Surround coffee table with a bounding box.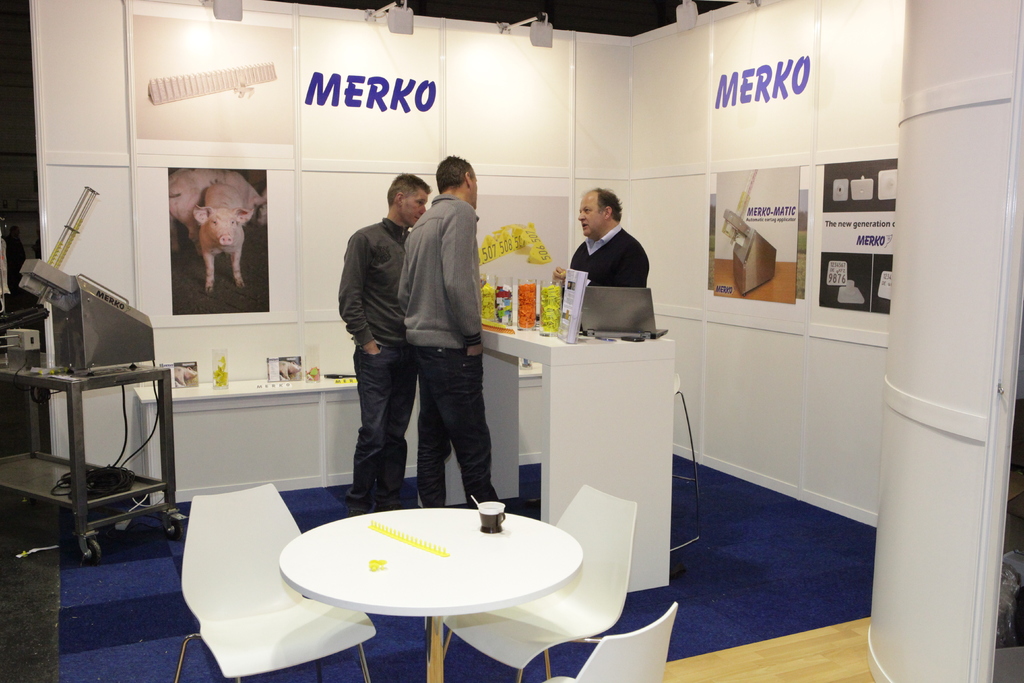
281 493 615 682.
